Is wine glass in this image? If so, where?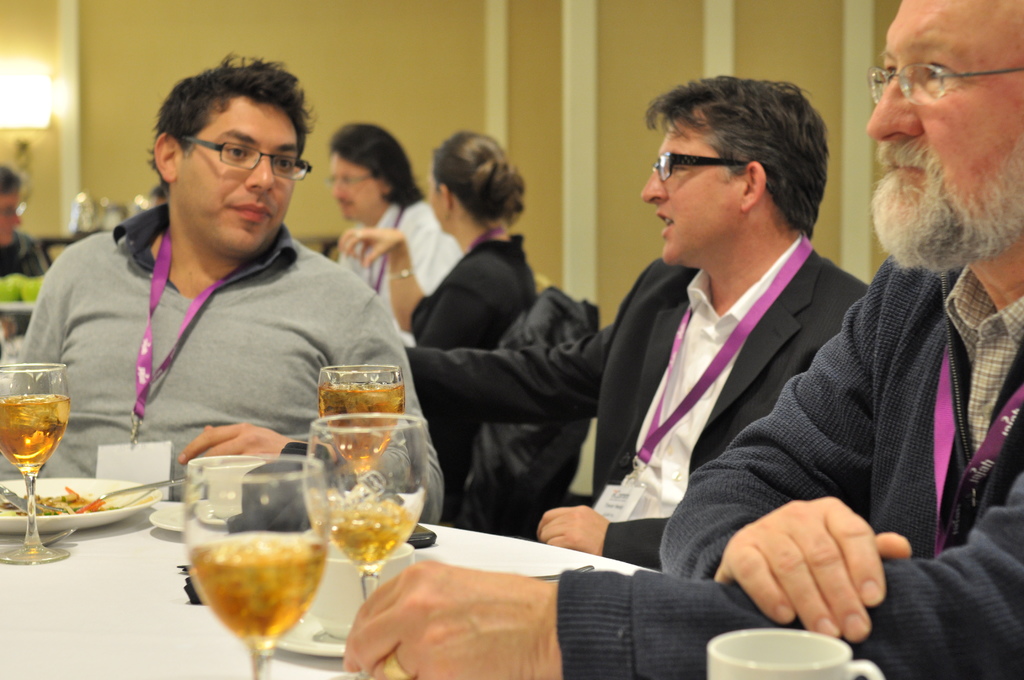
Yes, at region(178, 452, 332, 679).
